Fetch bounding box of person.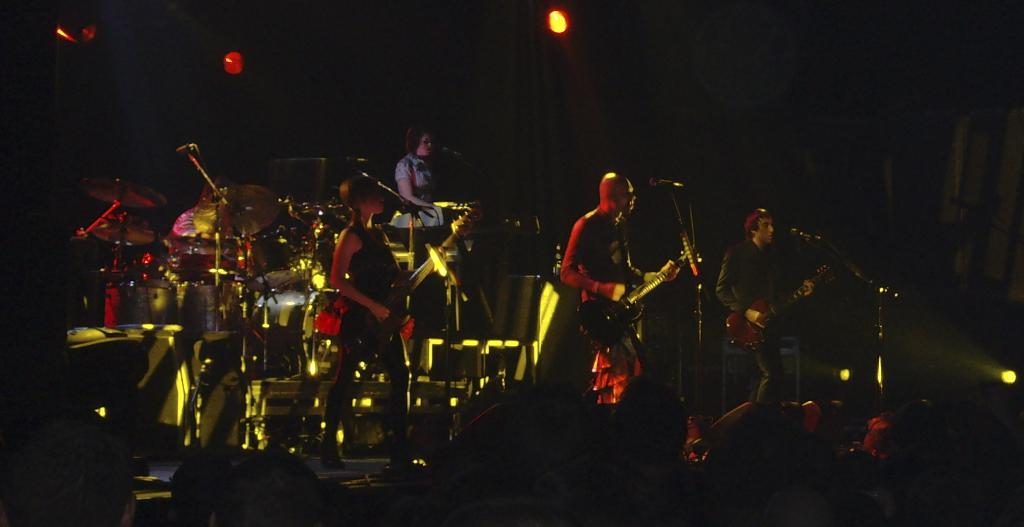
Bbox: BBox(550, 163, 648, 372).
